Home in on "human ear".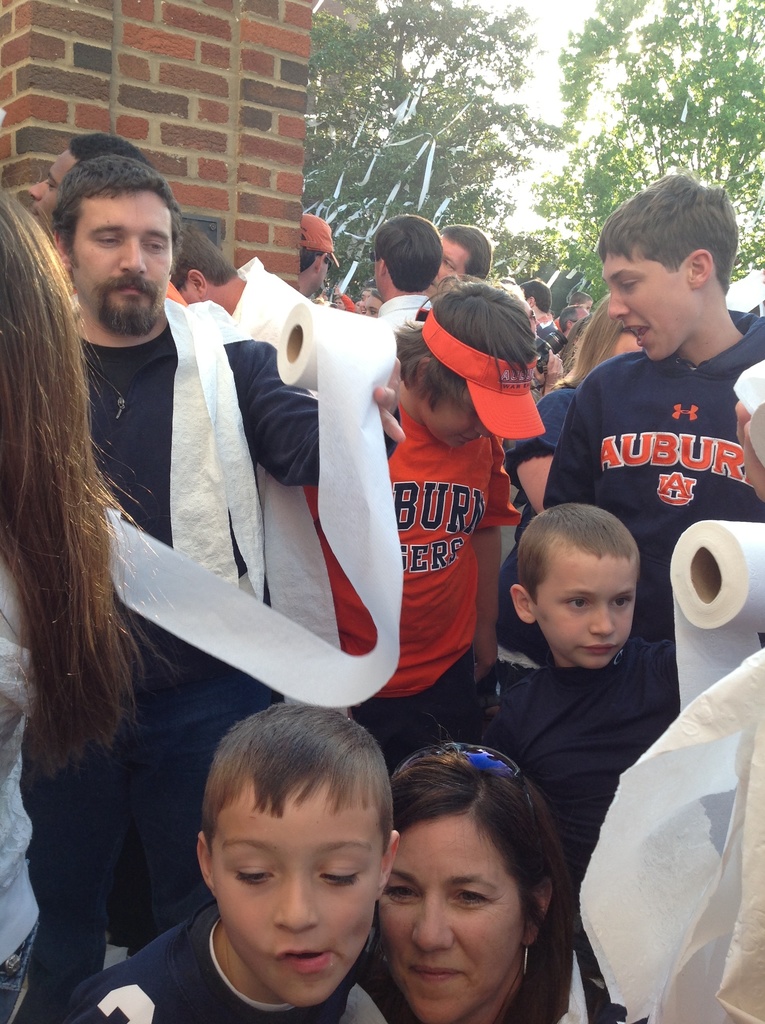
Homed in at 685:252:713:288.
